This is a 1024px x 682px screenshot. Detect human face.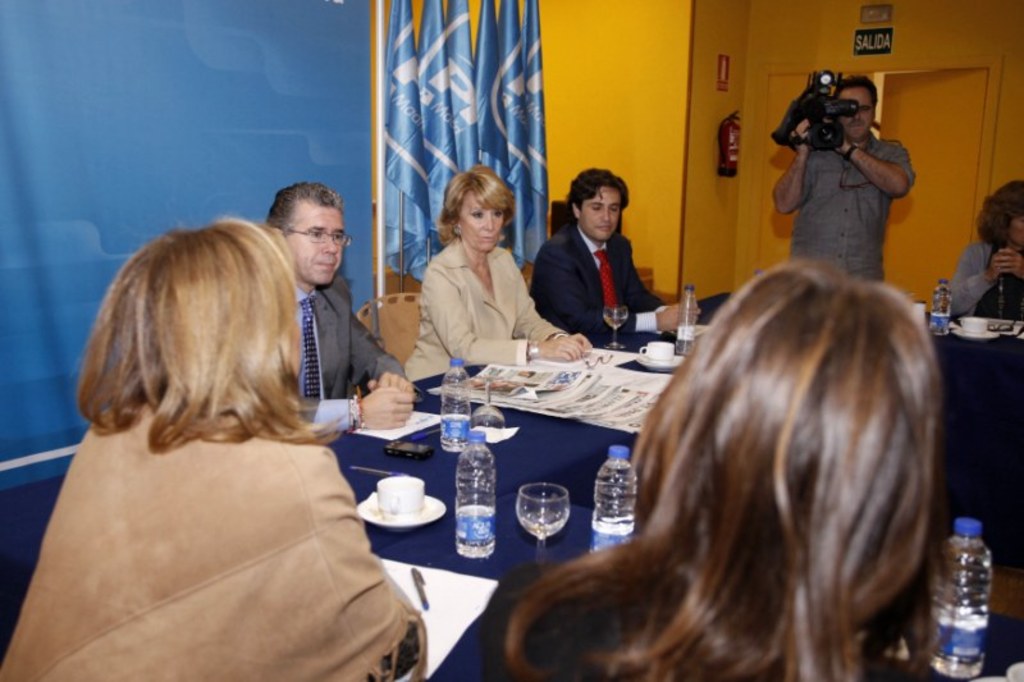
<box>837,86,876,142</box>.
